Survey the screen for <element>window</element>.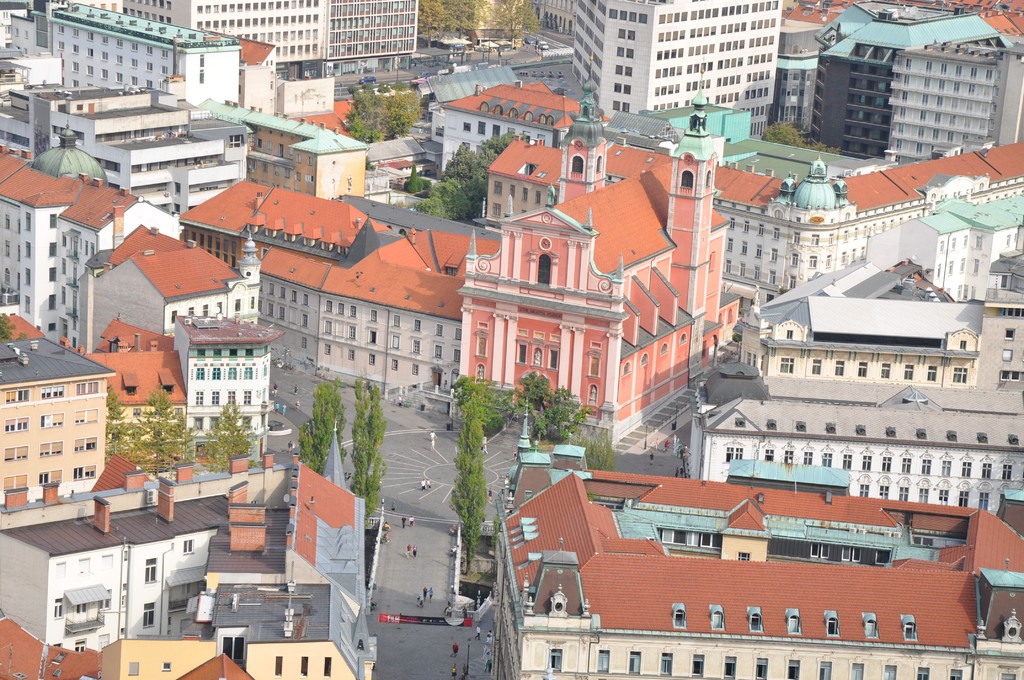
Survey found: [323,320,333,334].
